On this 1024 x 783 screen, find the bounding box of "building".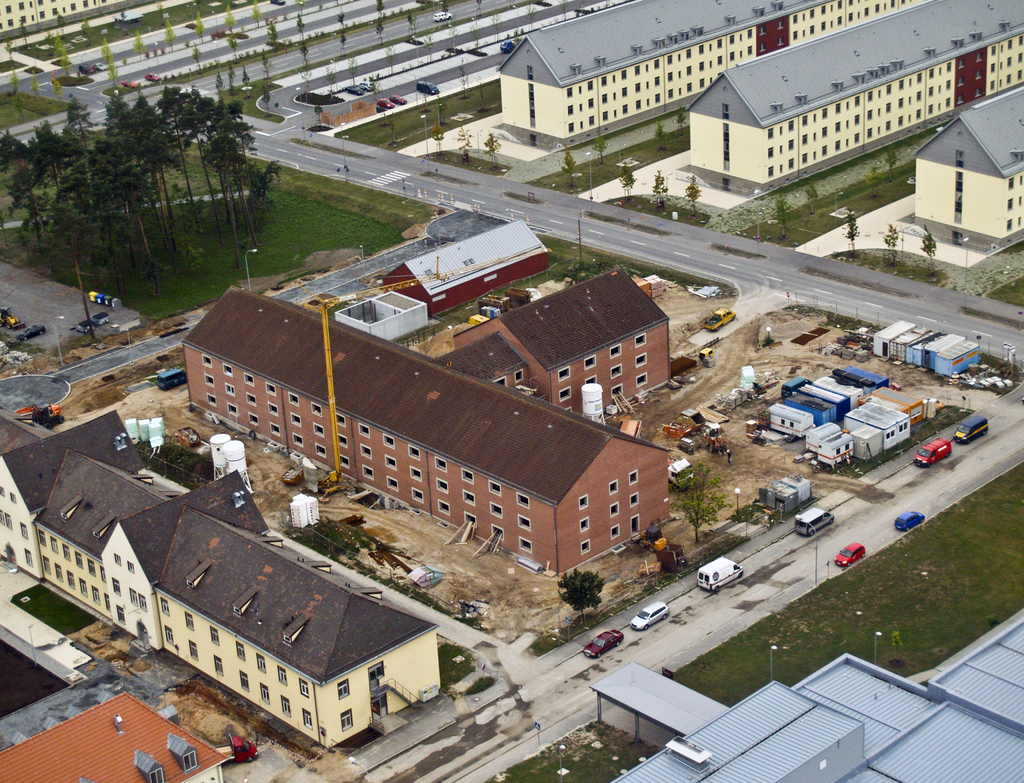
Bounding box: l=588, t=612, r=1023, b=782.
